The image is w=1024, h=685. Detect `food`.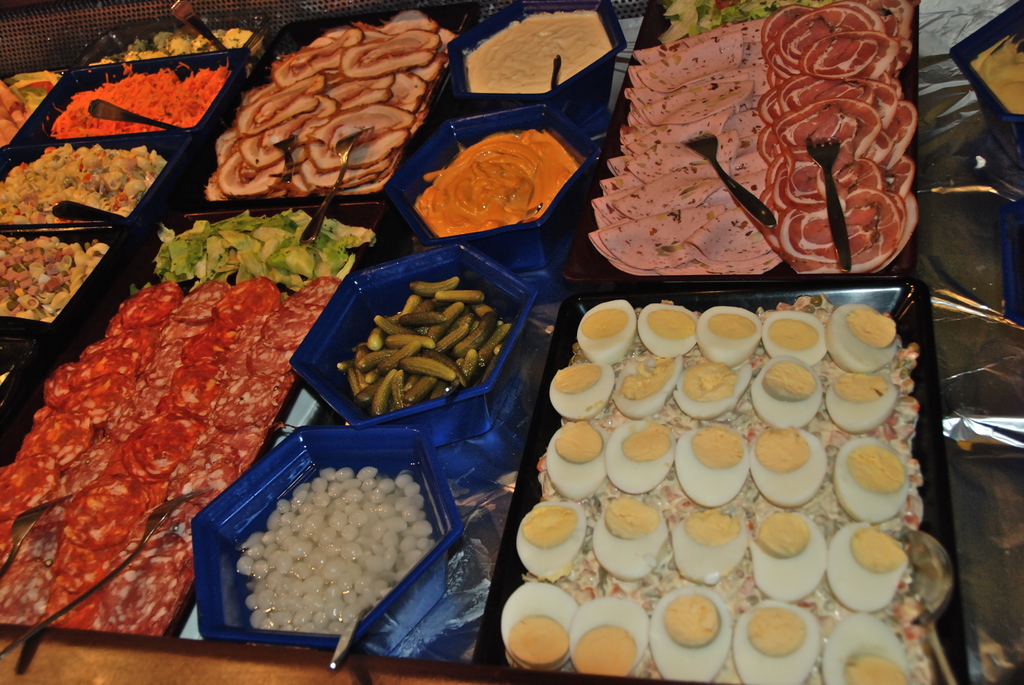
Detection: bbox=[544, 415, 606, 503].
